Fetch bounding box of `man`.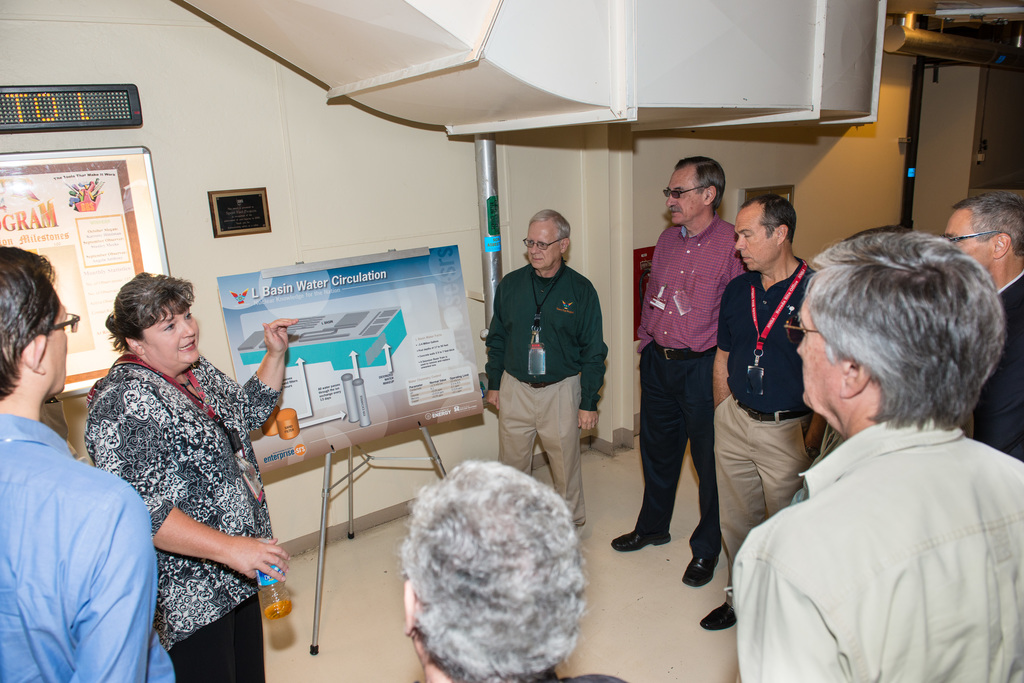
Bbox: (609,153,764,591).
